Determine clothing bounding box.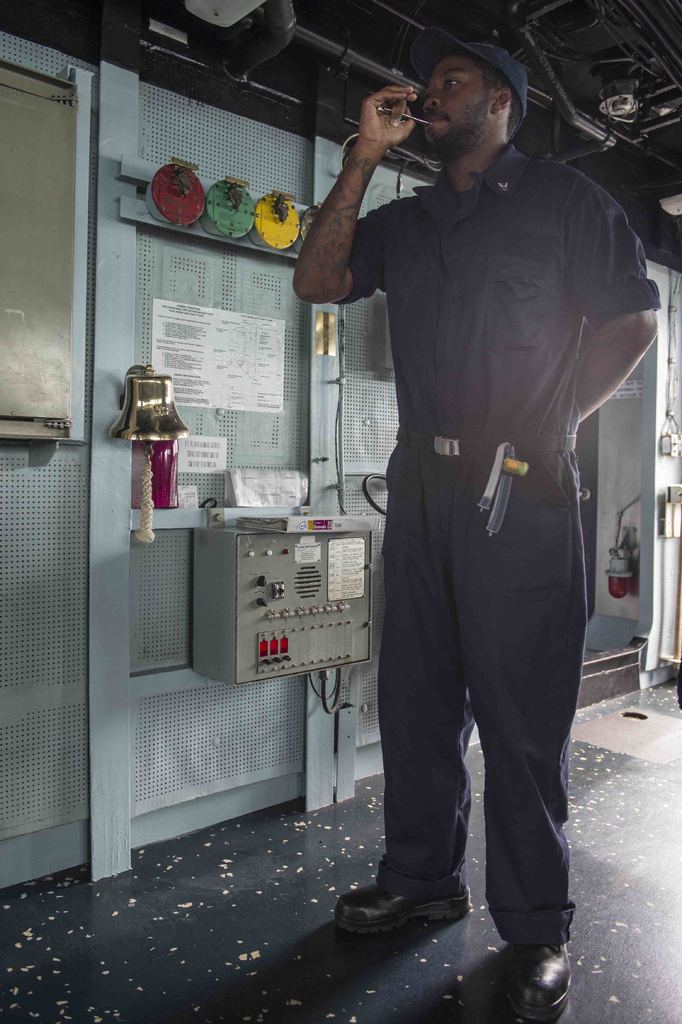
Determined: 319 40 627 952.
